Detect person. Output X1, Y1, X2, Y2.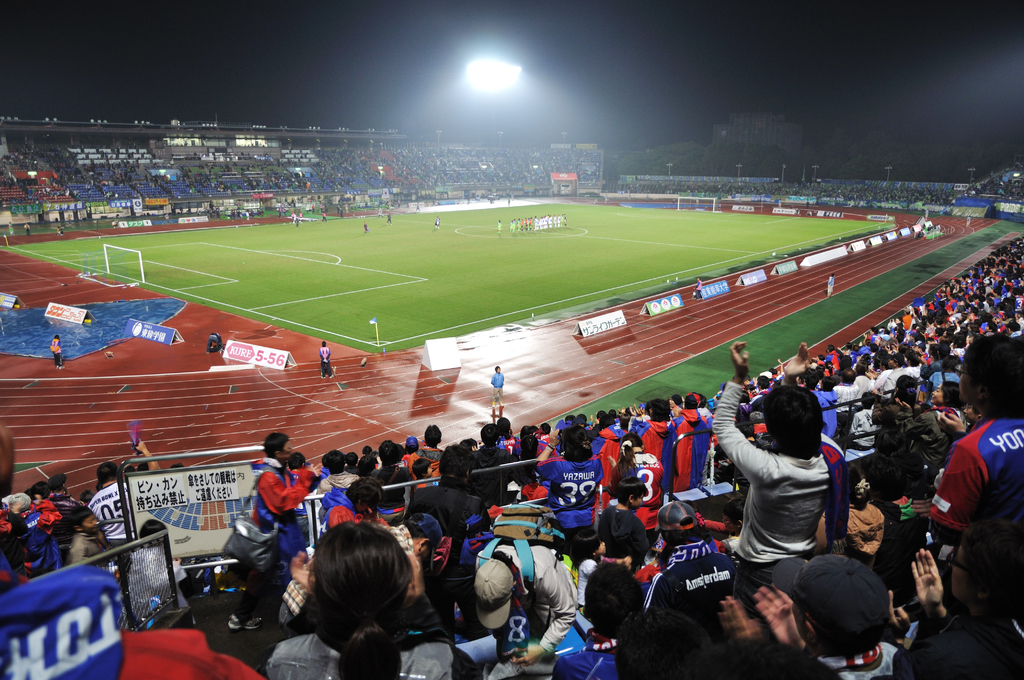
712, 338, 849, 614.
